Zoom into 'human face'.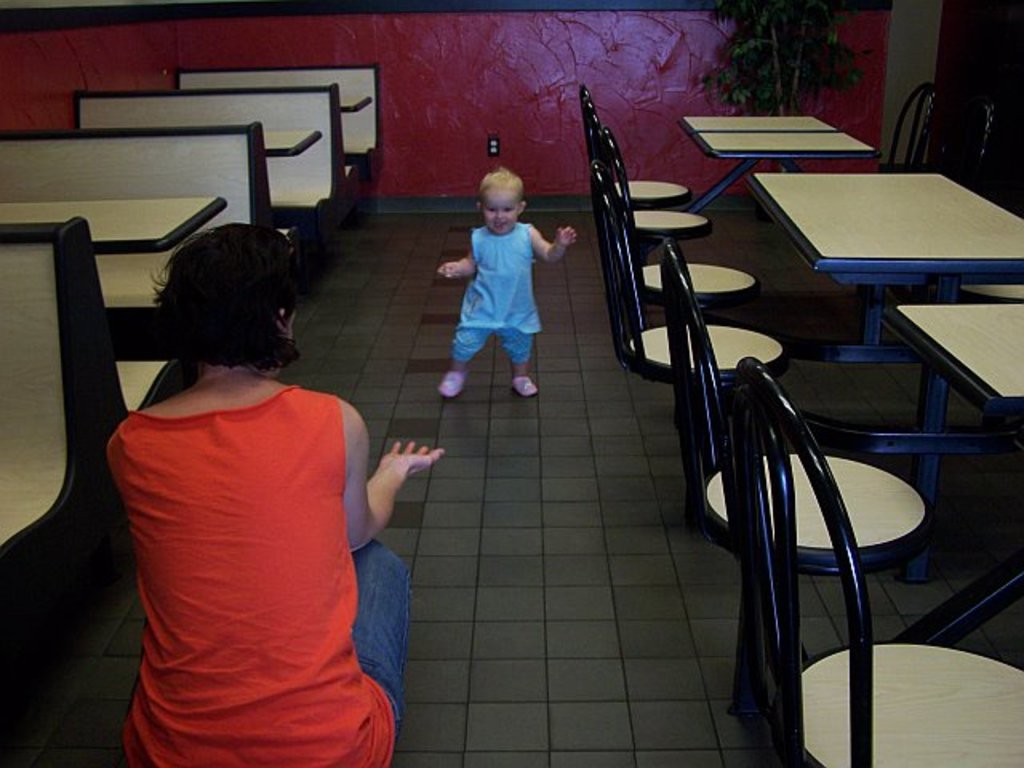
Zoom target: 483, 194, 518, 235.
